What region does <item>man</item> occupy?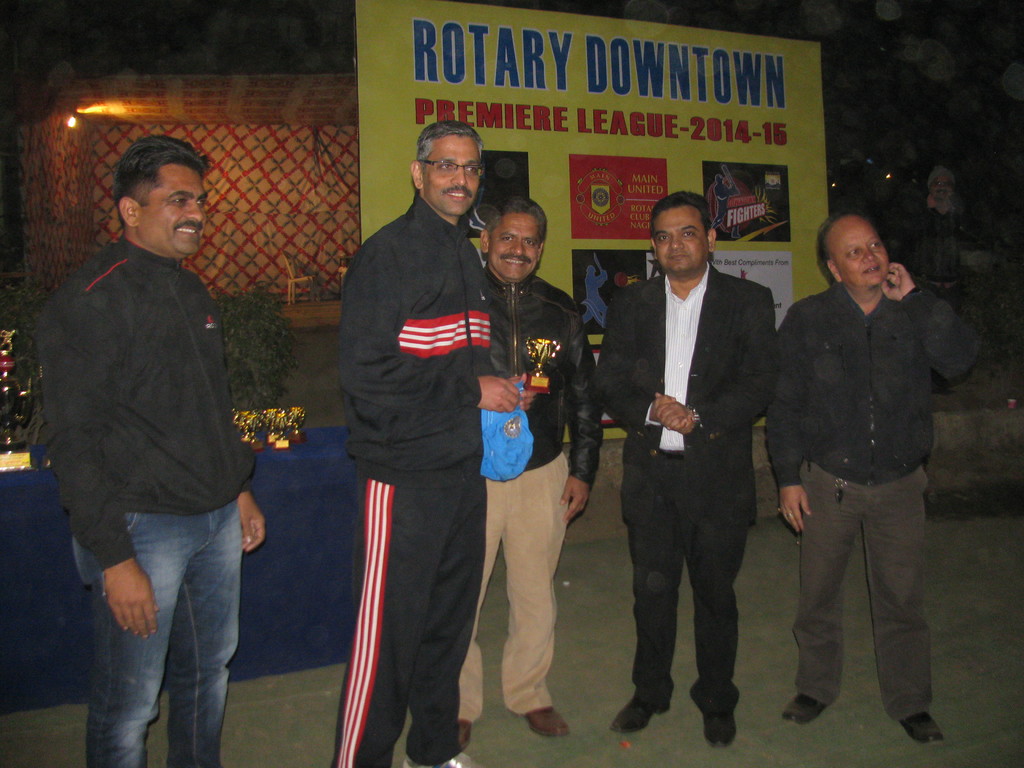
locate(332, 118, 533, 767).
